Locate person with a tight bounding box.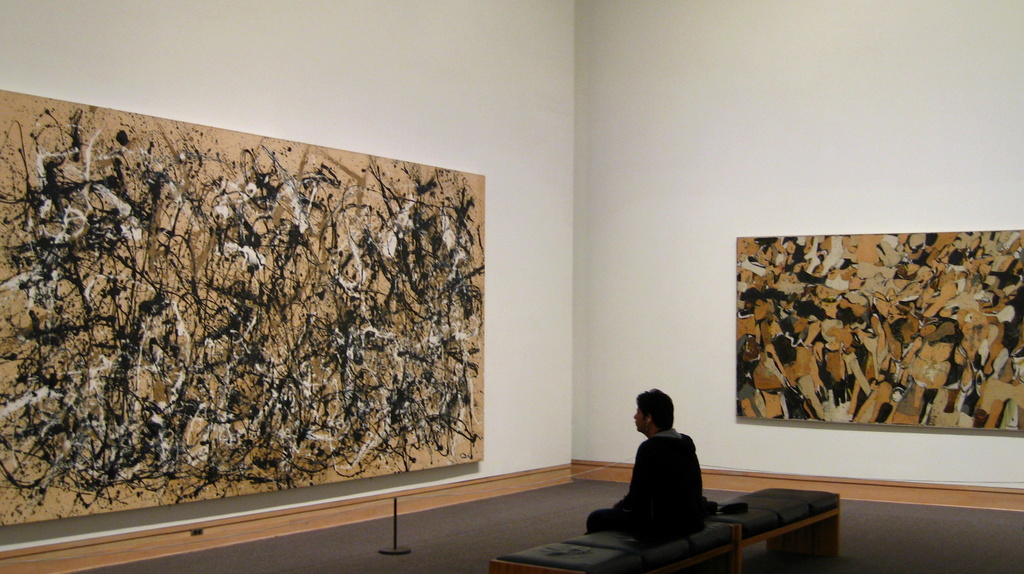
(left=607, top=383, right=723, bottom=545).
